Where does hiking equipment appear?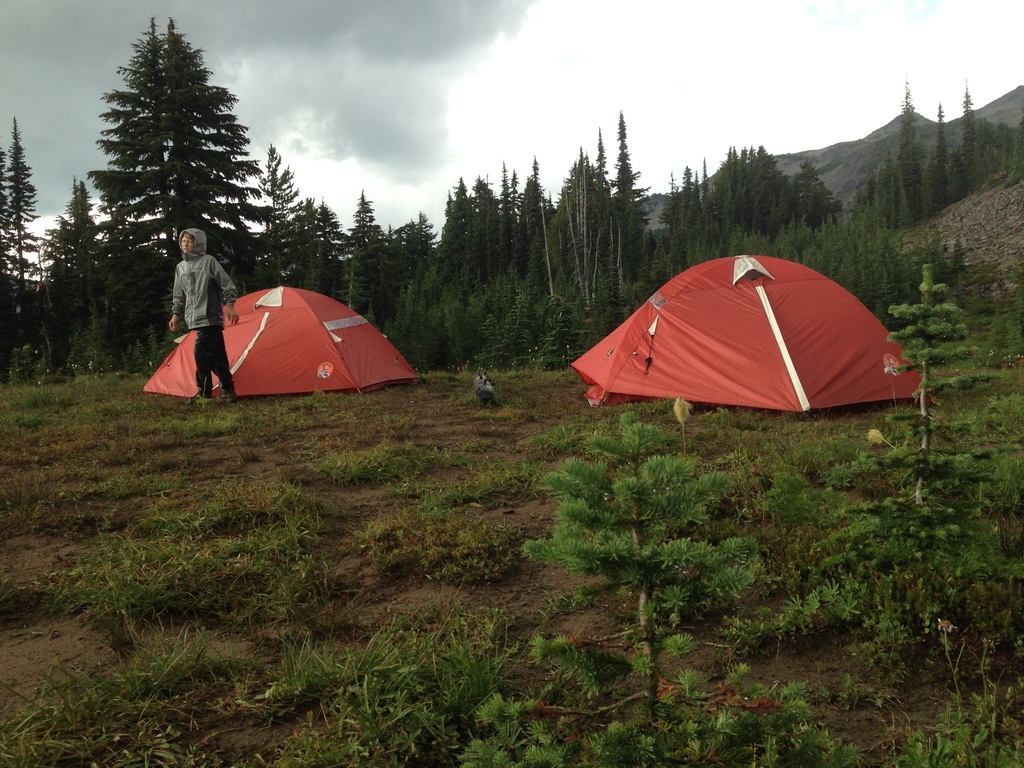
Appears at <bbox>138, 285, 416, 396</bbox>.
